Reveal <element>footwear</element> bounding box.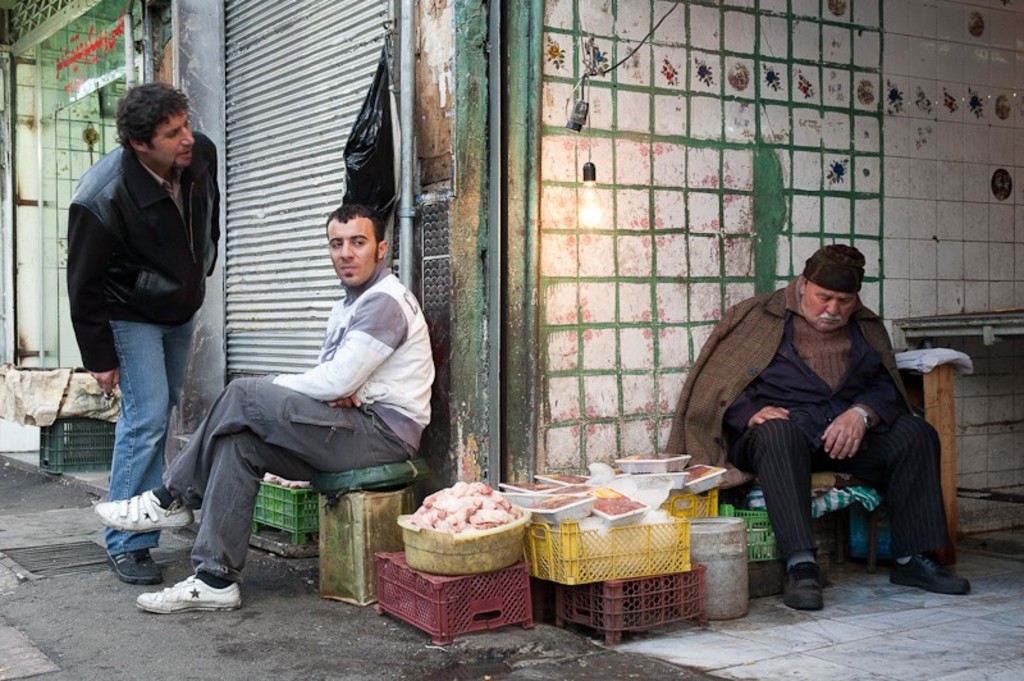
Revealed: <region>780, 557, 827, 621</region>.
